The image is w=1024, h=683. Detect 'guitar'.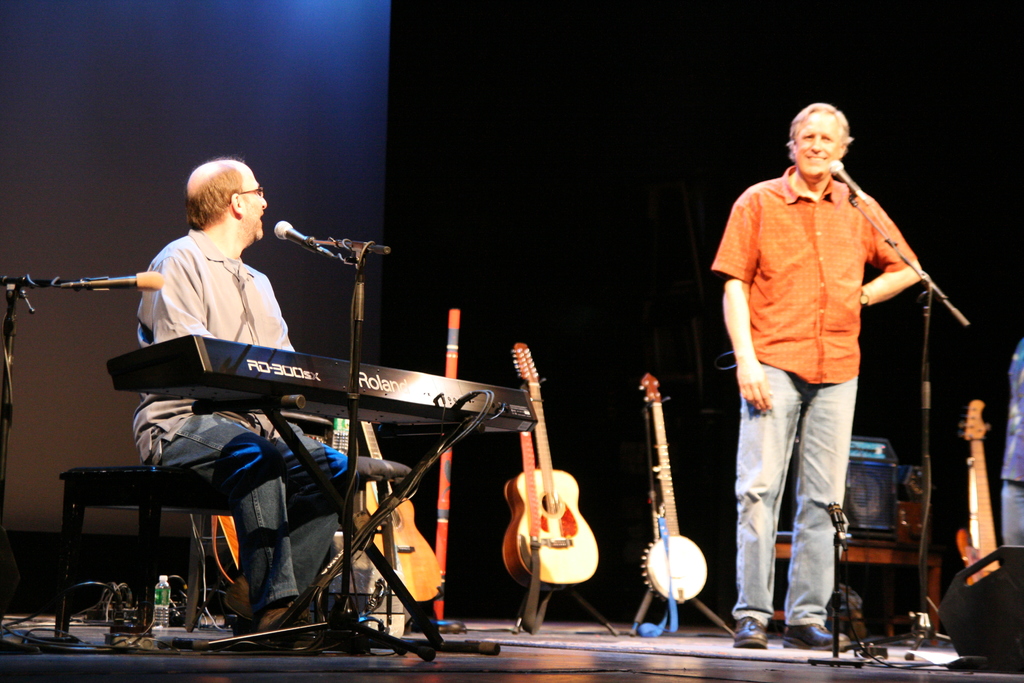
Detection: 504, 343, 598, 593.
